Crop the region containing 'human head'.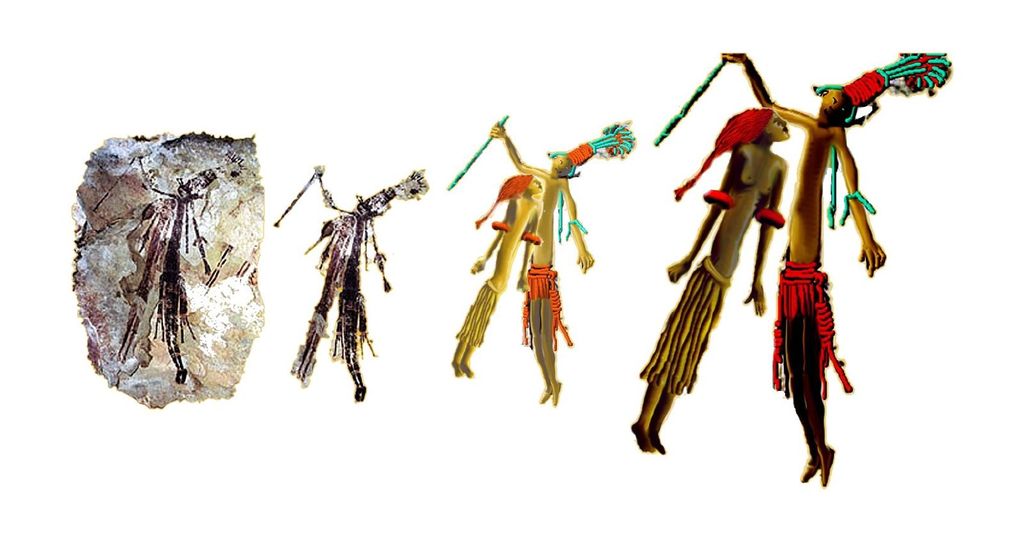
Crop region: bbox(724, 108, 790, 142).
